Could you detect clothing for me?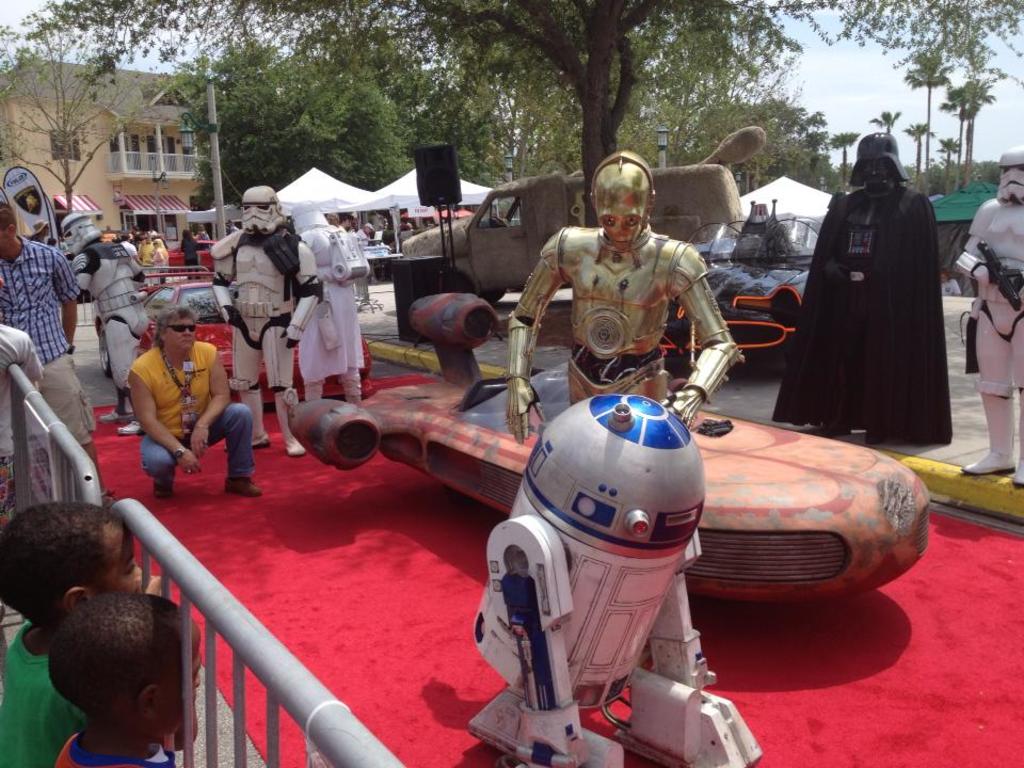
Detection result: rect(0, 227, 73, 442).
